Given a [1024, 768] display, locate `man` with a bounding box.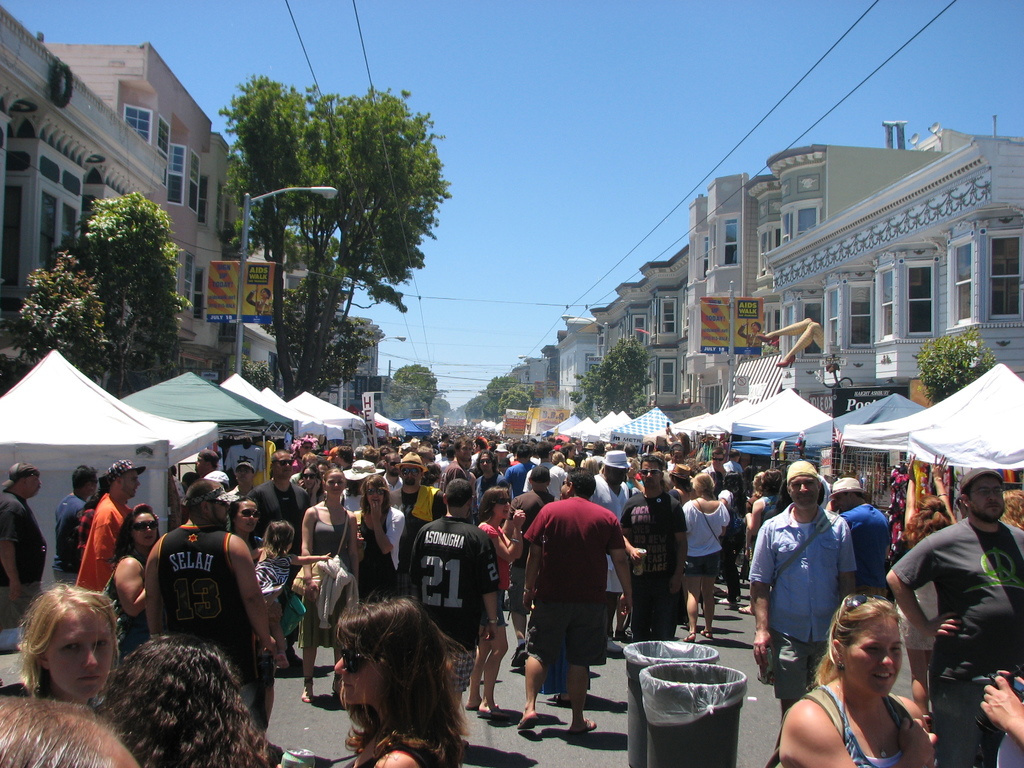
Located: <region>514, 476, 632, 742</region>.
